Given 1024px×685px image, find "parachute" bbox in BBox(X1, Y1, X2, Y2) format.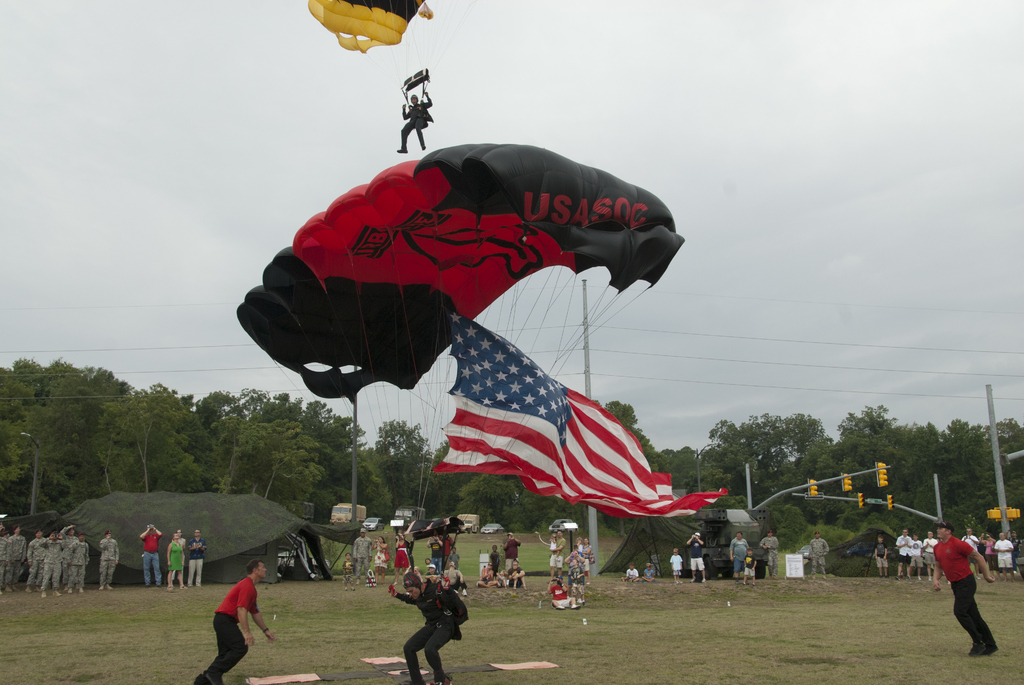
BBox(305, 0, 431, 137).
